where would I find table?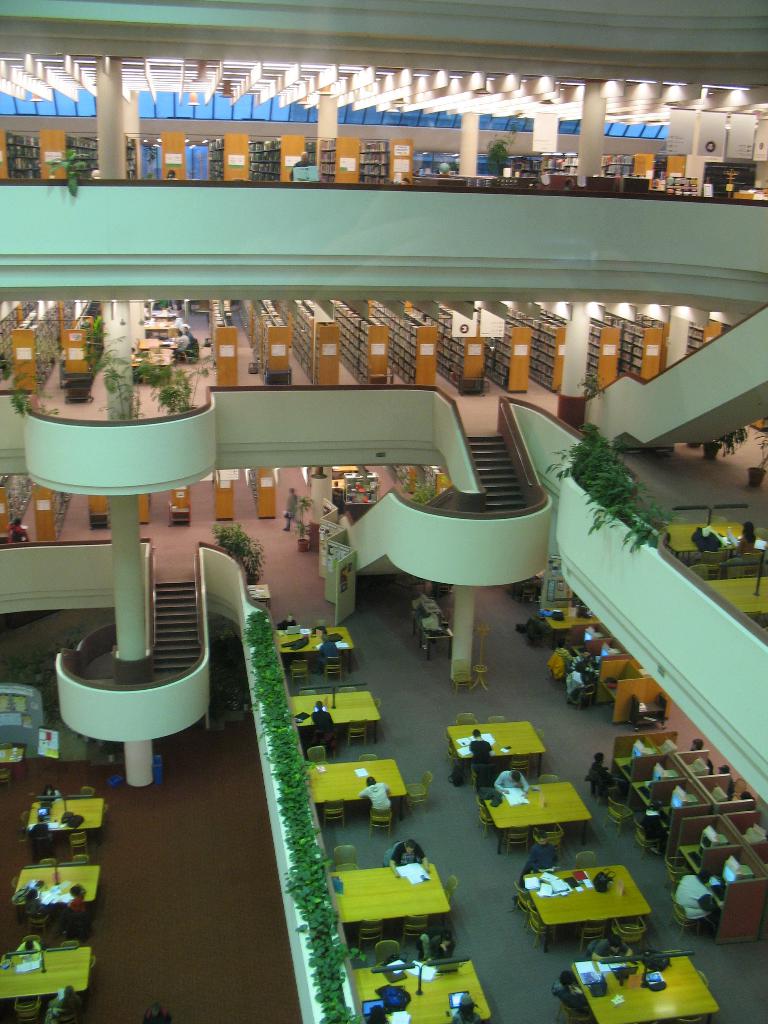
At detection(276, 614, 349, 662).
